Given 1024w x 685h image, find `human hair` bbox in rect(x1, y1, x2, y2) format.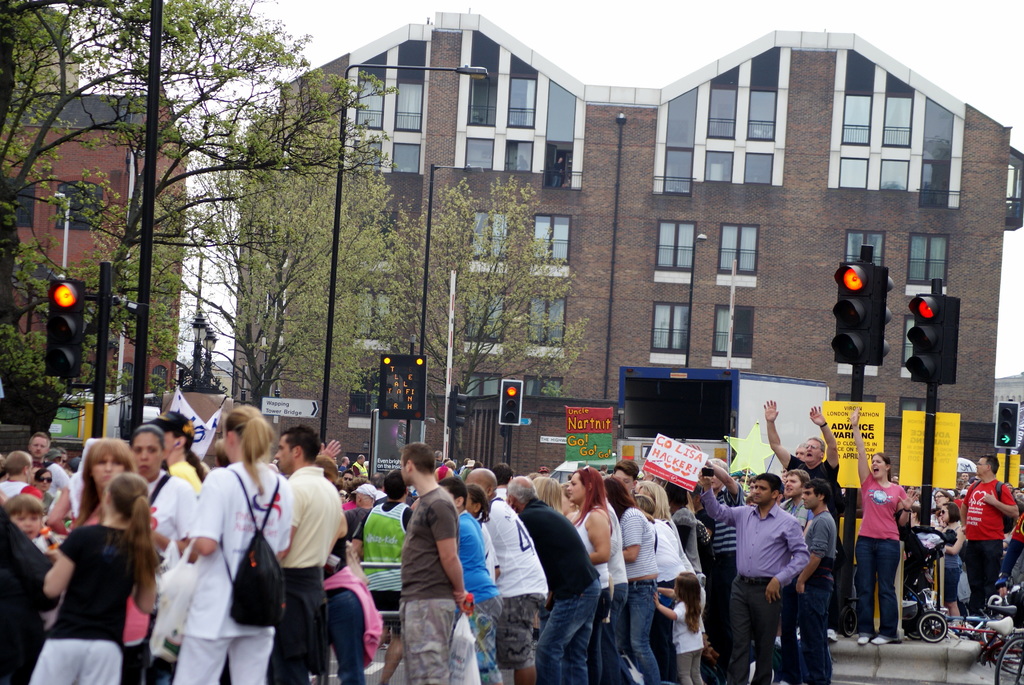
rect(755, 470, 783, 492).
